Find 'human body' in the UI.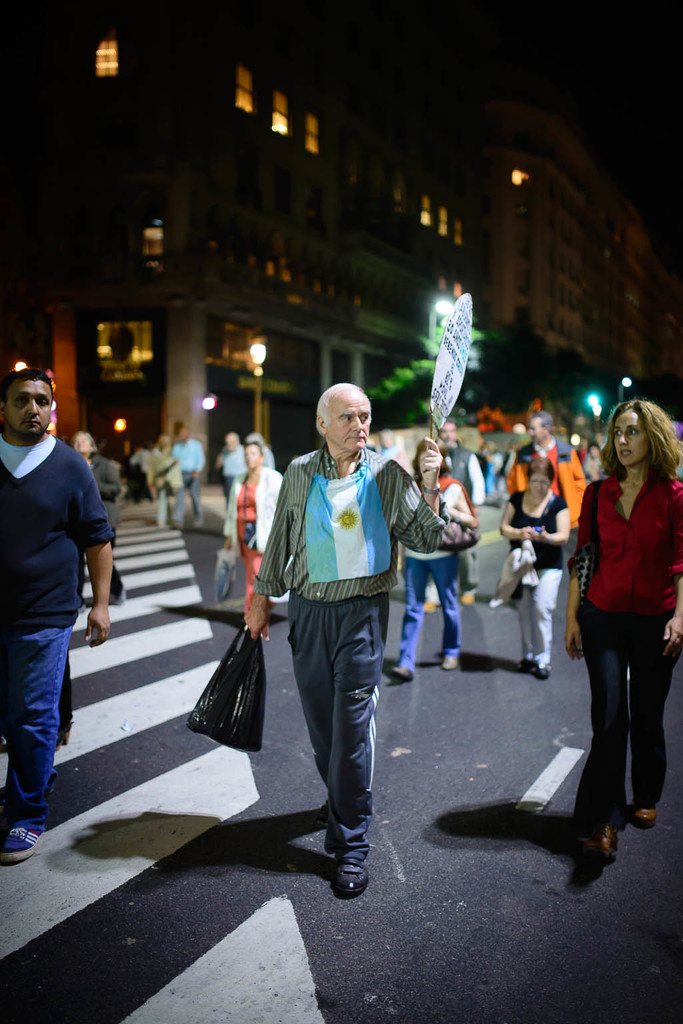
UI element at 0:369:113:867.
